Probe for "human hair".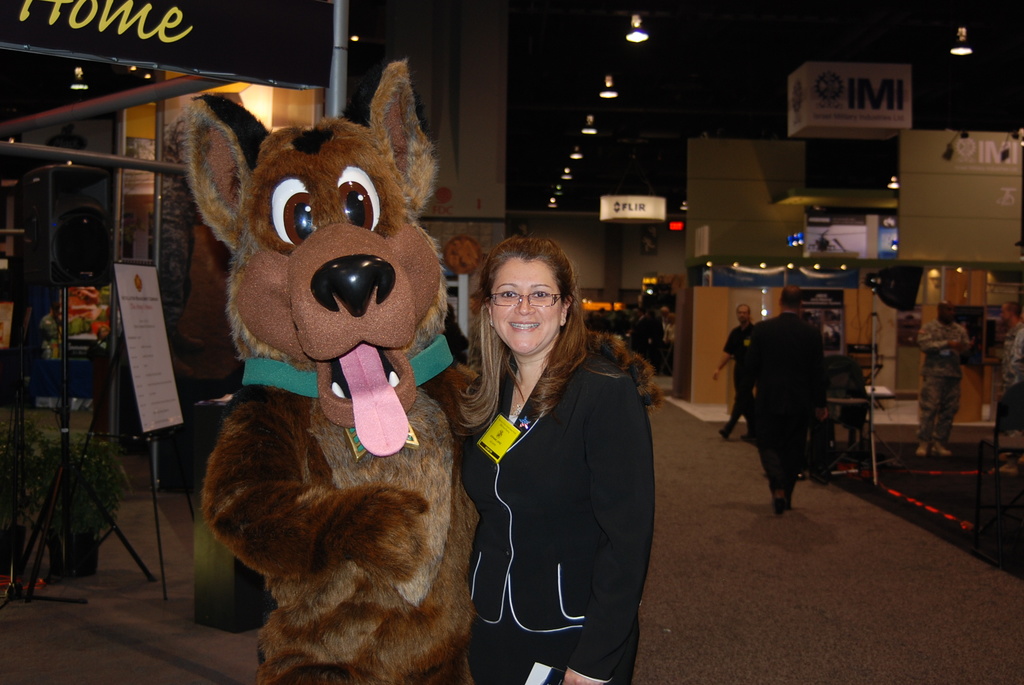
Probe result: 740,302,753,316.
